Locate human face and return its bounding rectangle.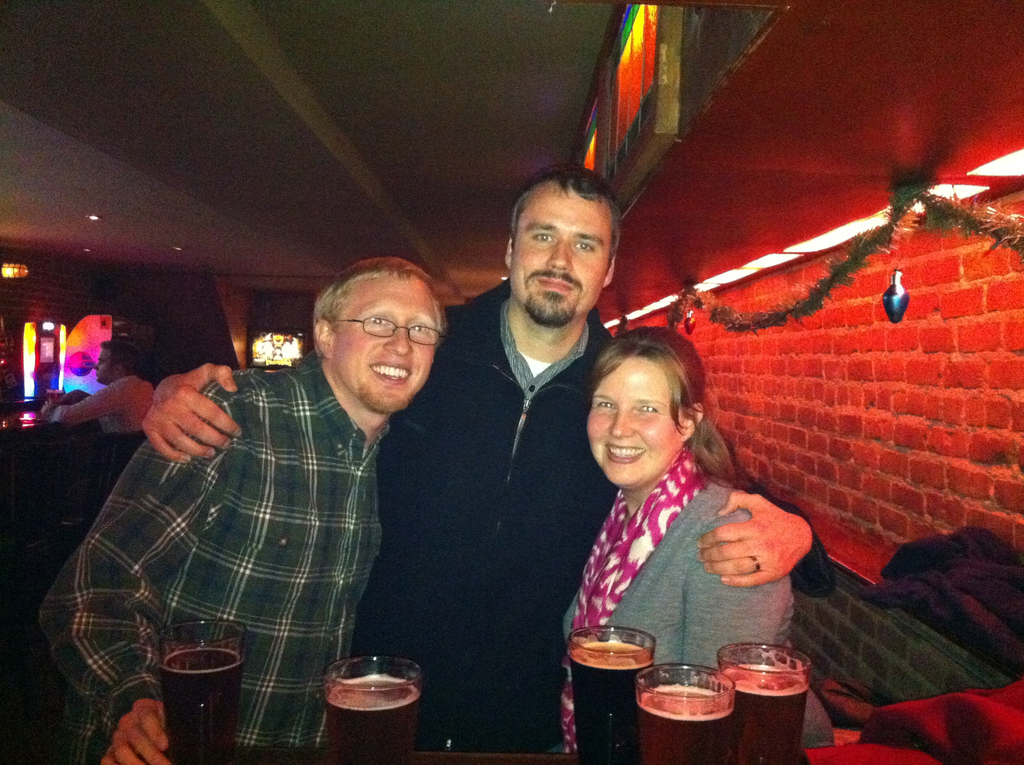
bbox(585, 349, 689, 488).
